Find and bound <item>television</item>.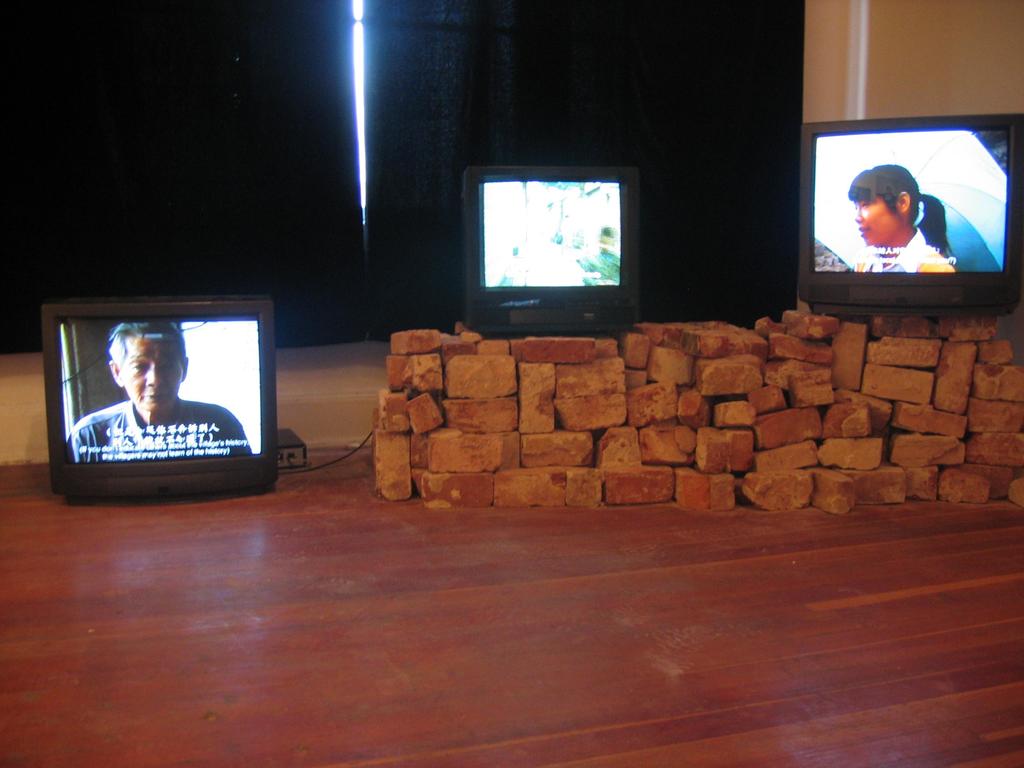
Bound: l=799, t=115, r=1023, b=318.
